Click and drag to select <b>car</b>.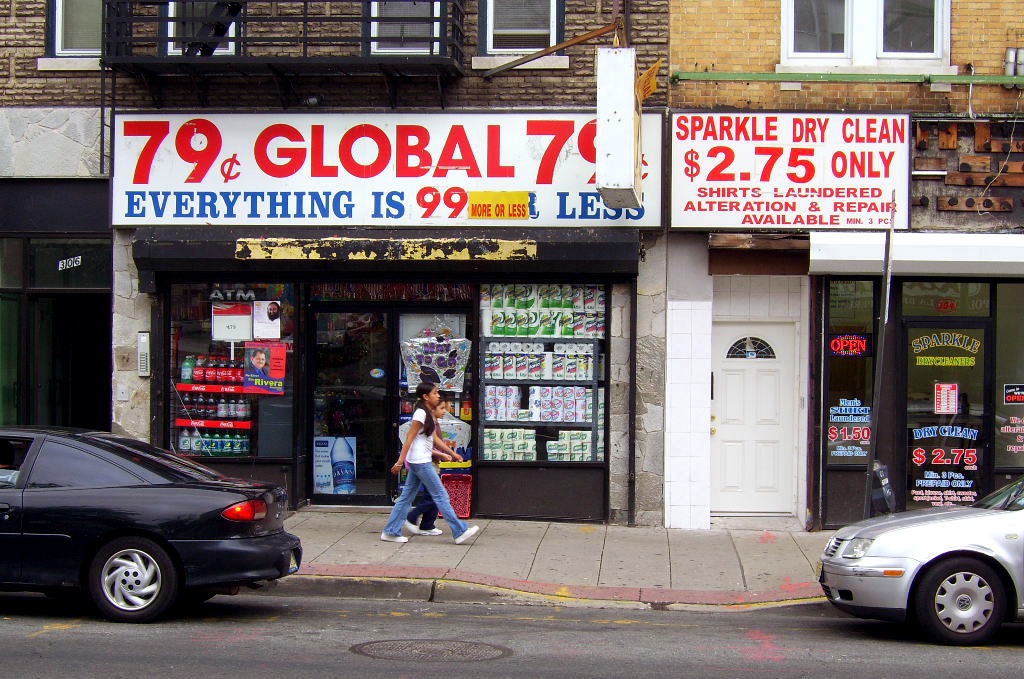
Selection: {"left": 811, "top": 476, "right": 1023, "bottom": 645}.
